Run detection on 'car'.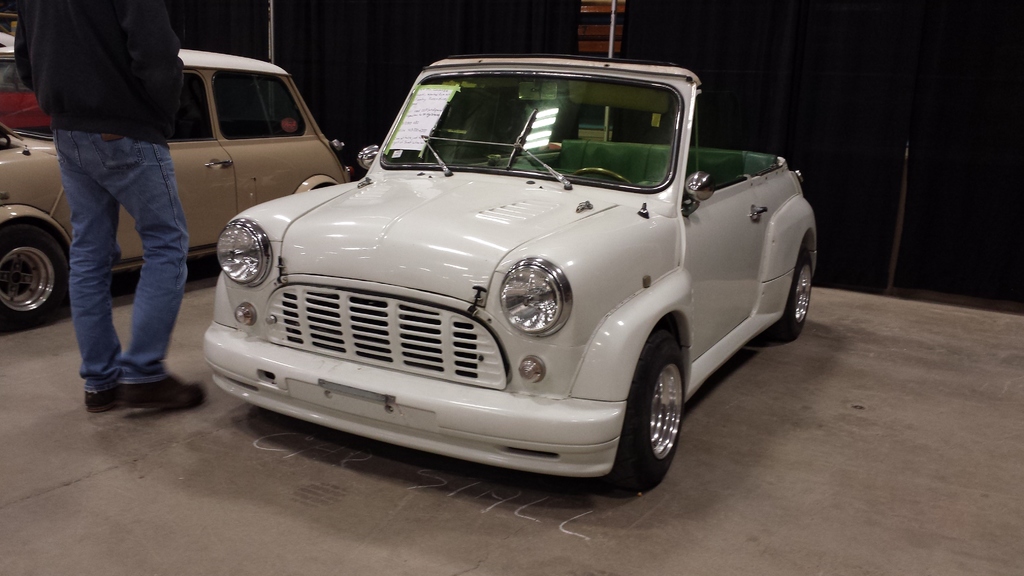
Result: (x1=0, y1=46, x2=359, y2=330).
